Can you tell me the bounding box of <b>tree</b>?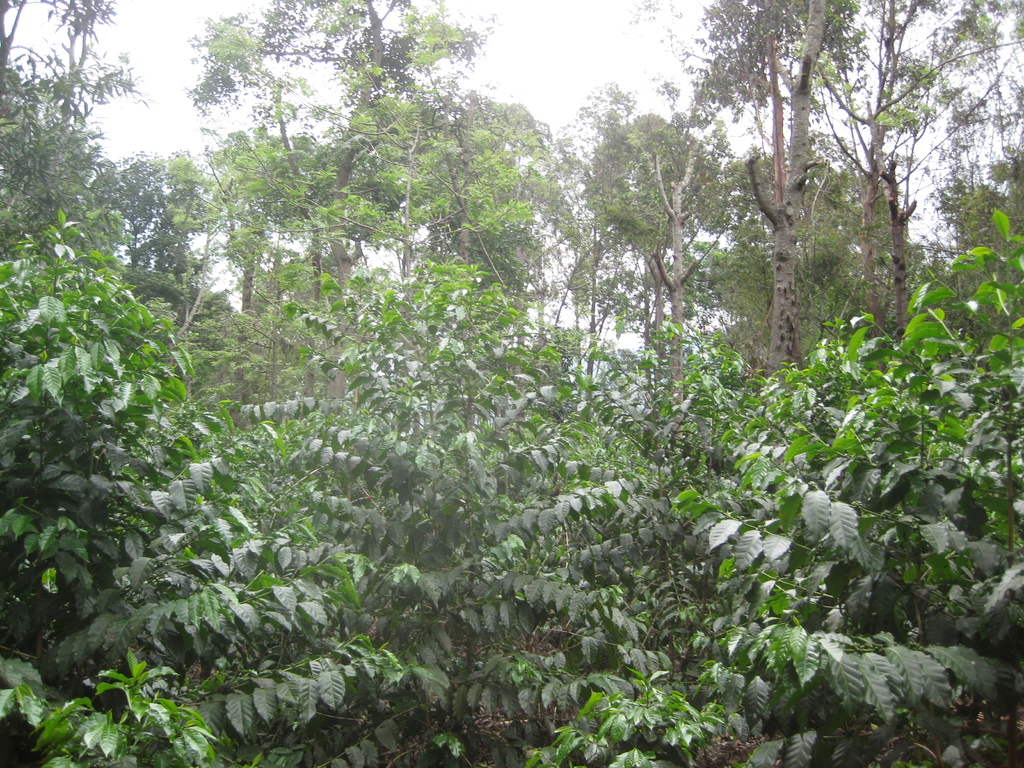
<region>713, 0, 932, 428</region>.
